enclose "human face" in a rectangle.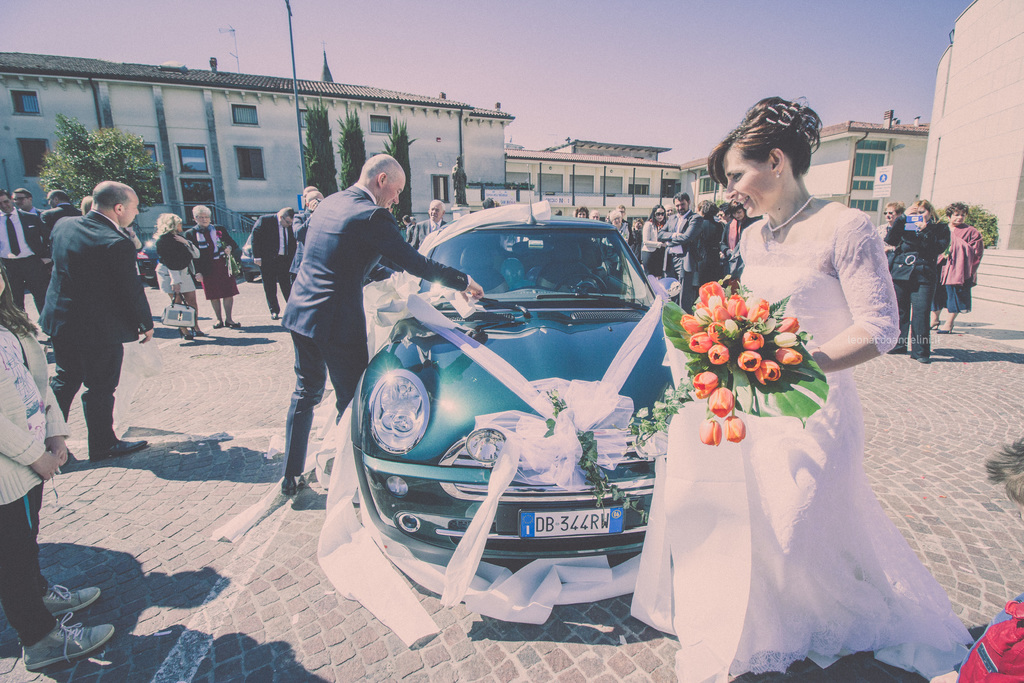
[left=675, top=199, right=692, bottom=215].
